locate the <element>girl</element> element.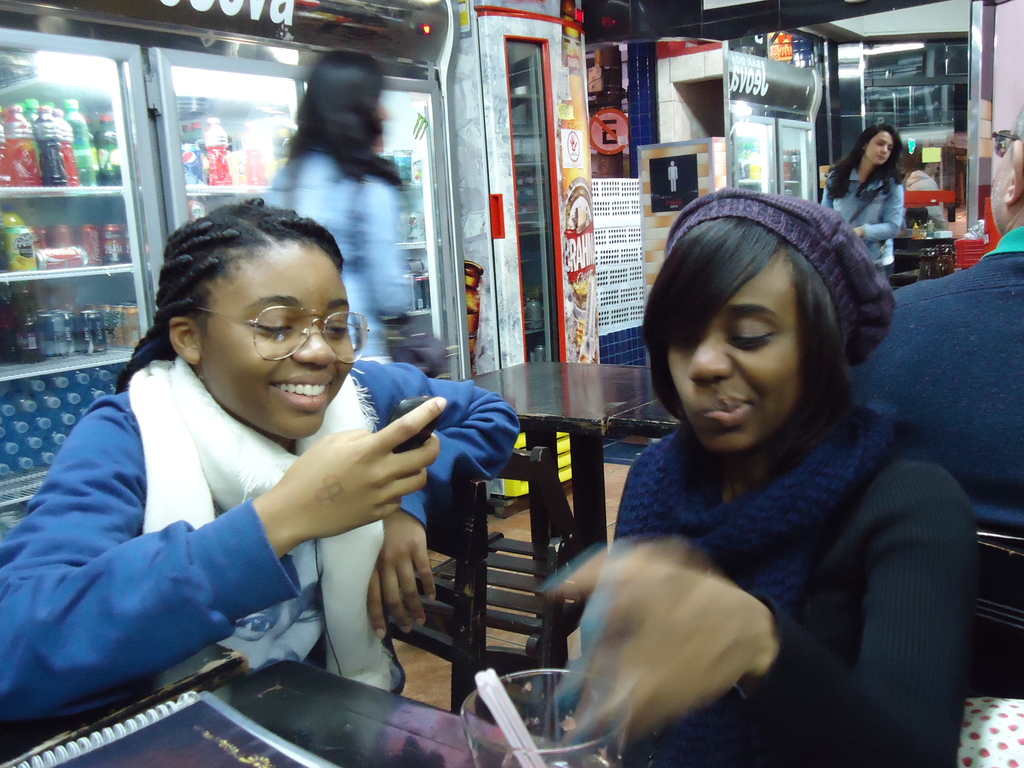
Element bbox: x1=823, y1=125, x2=905, y2=286.
